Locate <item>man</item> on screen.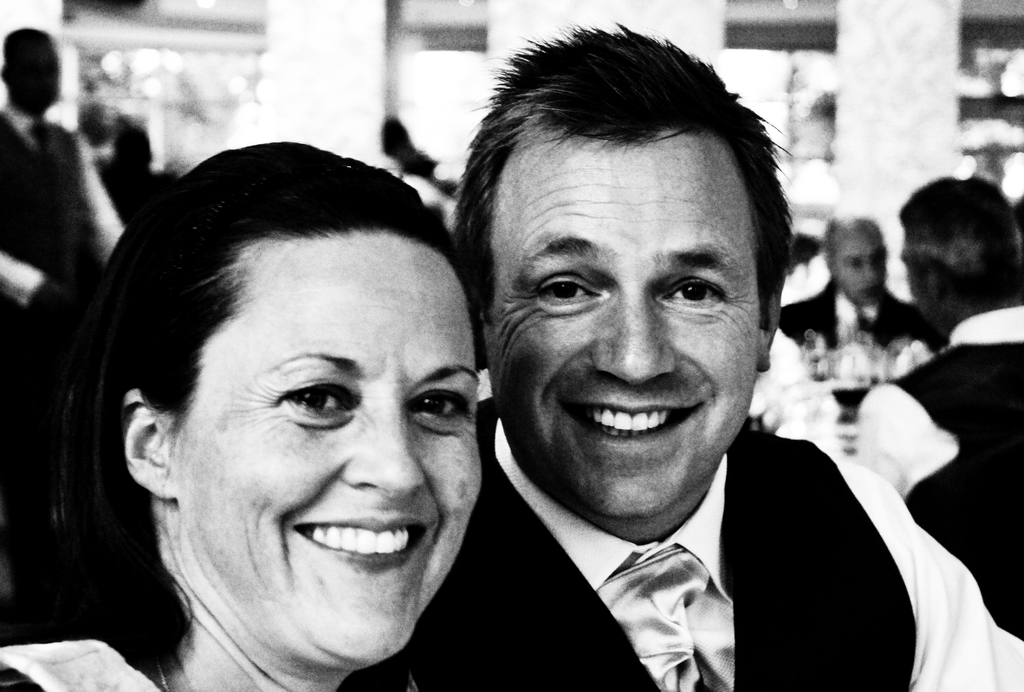
On screen at <box>780,218,951,368</box>.
